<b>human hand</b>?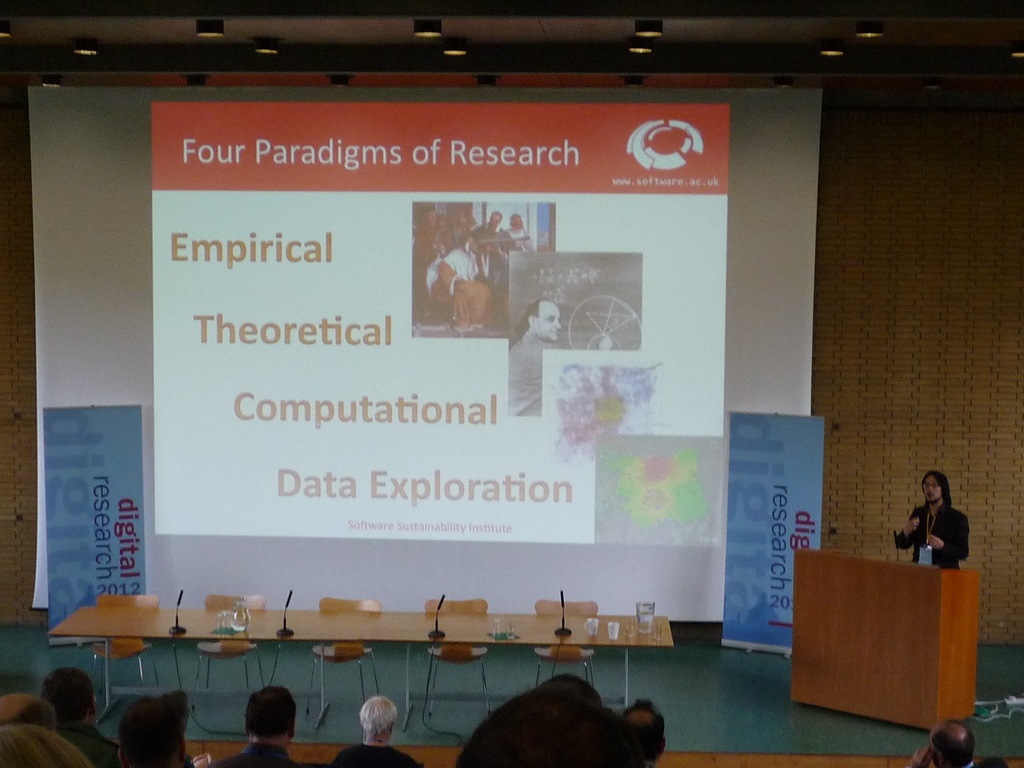
<bbox>909, 744, 933, 767</bbox>
